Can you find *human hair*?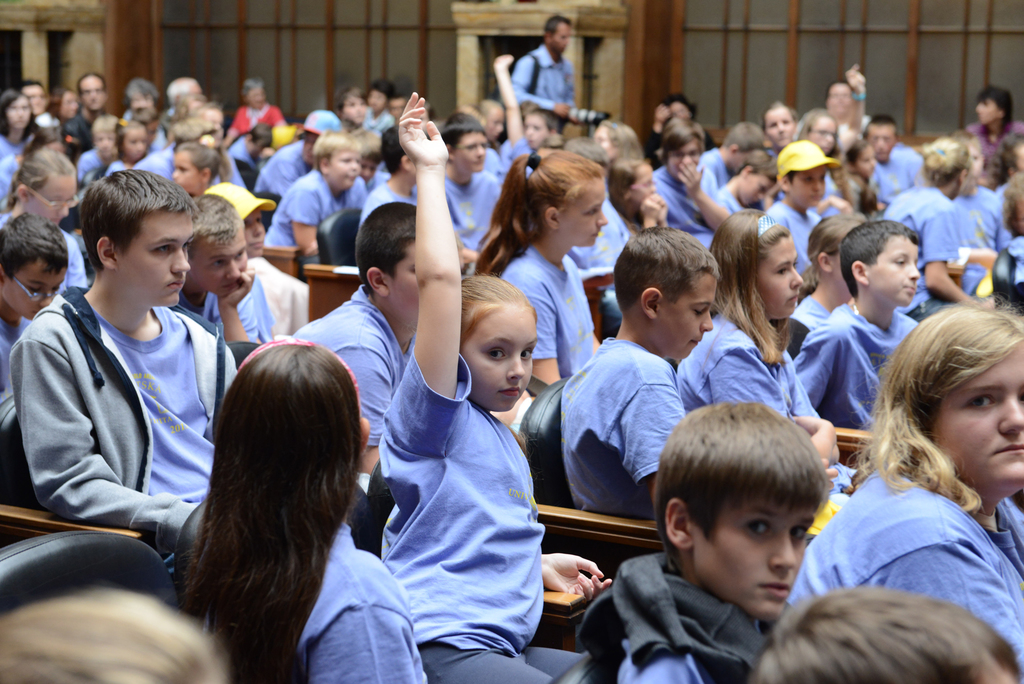
Yes, bounding box: x1=760, y1=99, x2=798, y2=136.
